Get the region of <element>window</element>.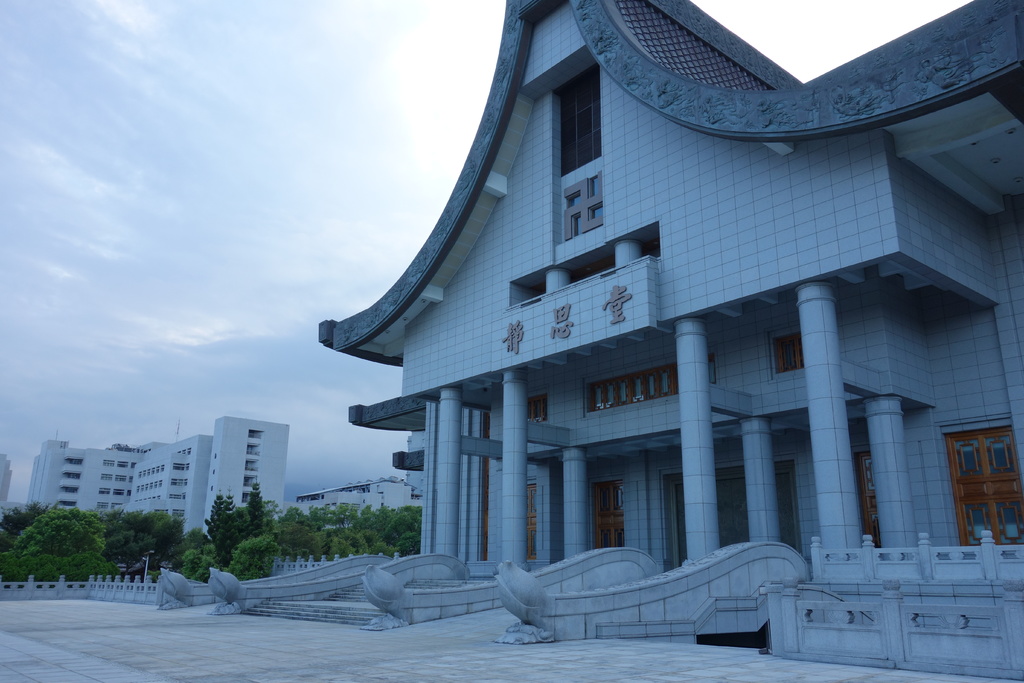
<region>943, 395, 1015, 545</region>.
